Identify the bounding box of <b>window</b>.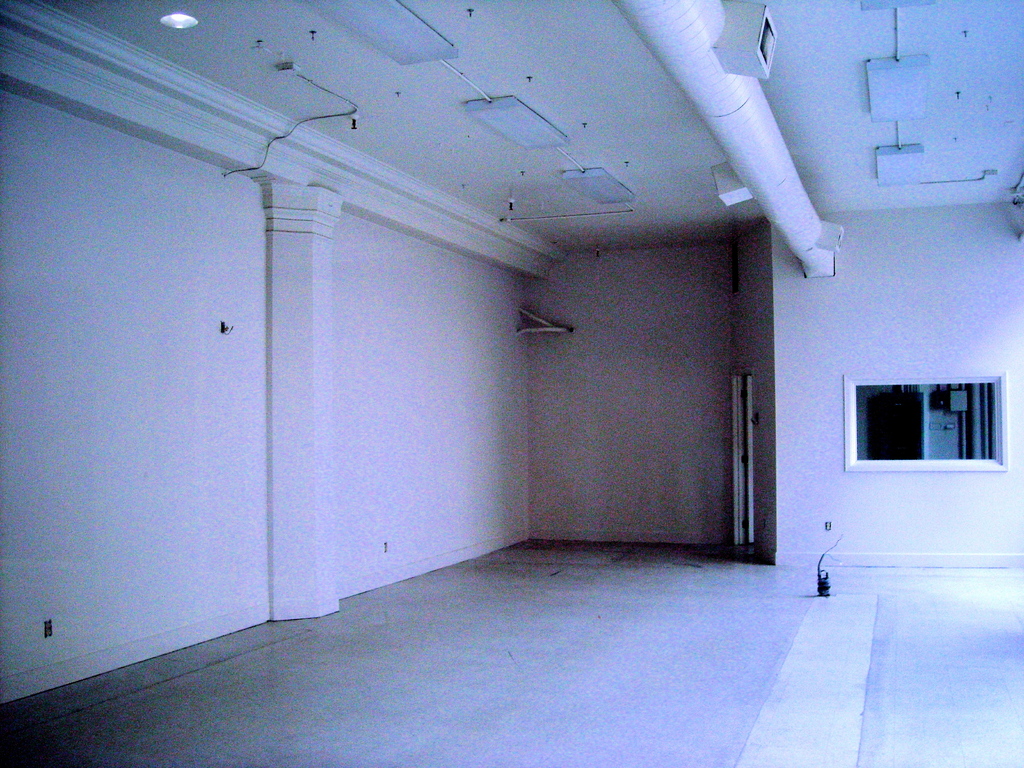
843,369,1007,471.
